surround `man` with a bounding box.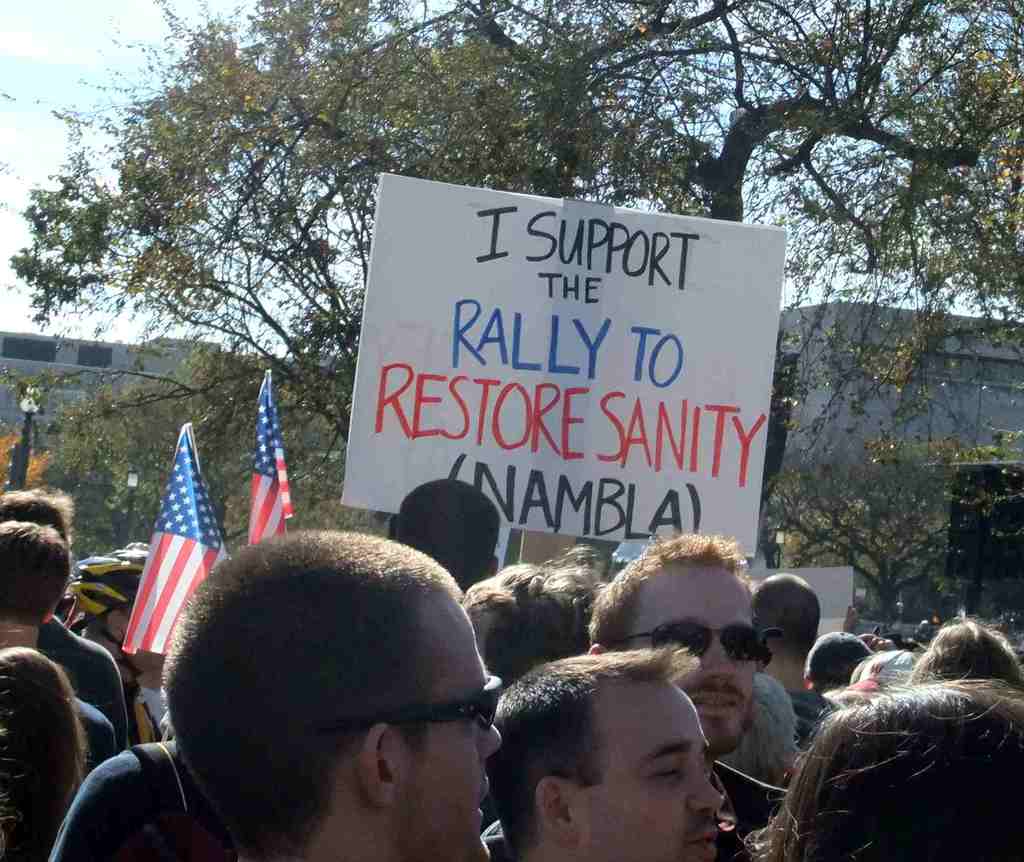
x1=69, y1=541, x2=166, y2=744.
